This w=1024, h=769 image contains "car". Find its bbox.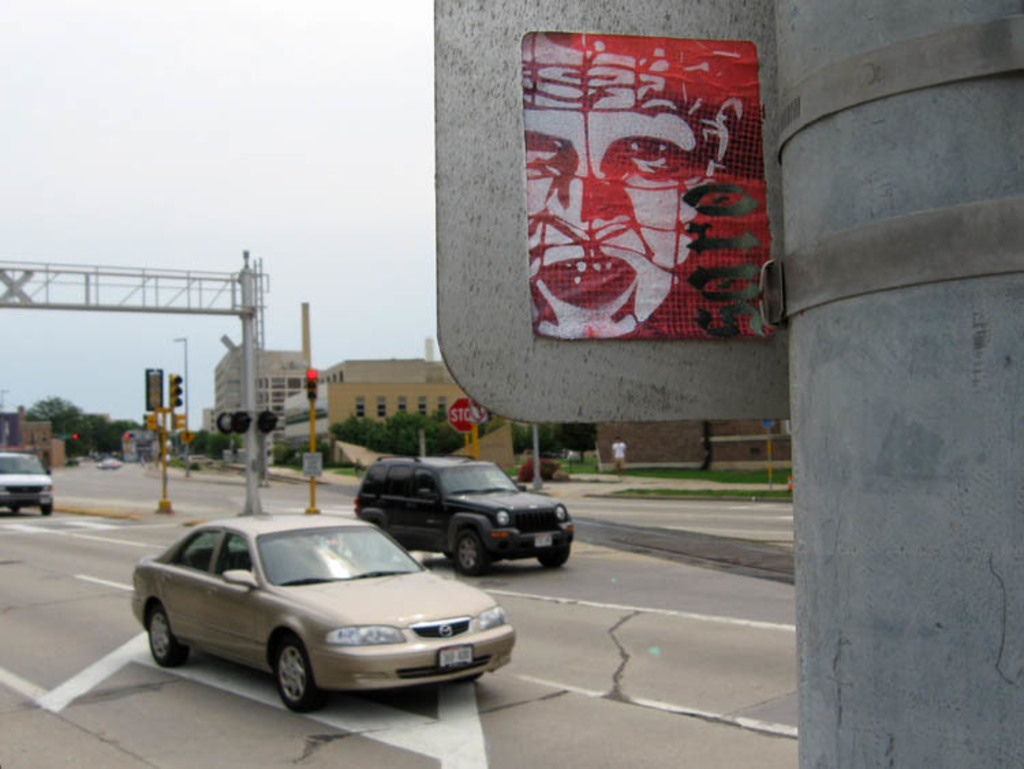
detection(128, 511, 519, 721).
